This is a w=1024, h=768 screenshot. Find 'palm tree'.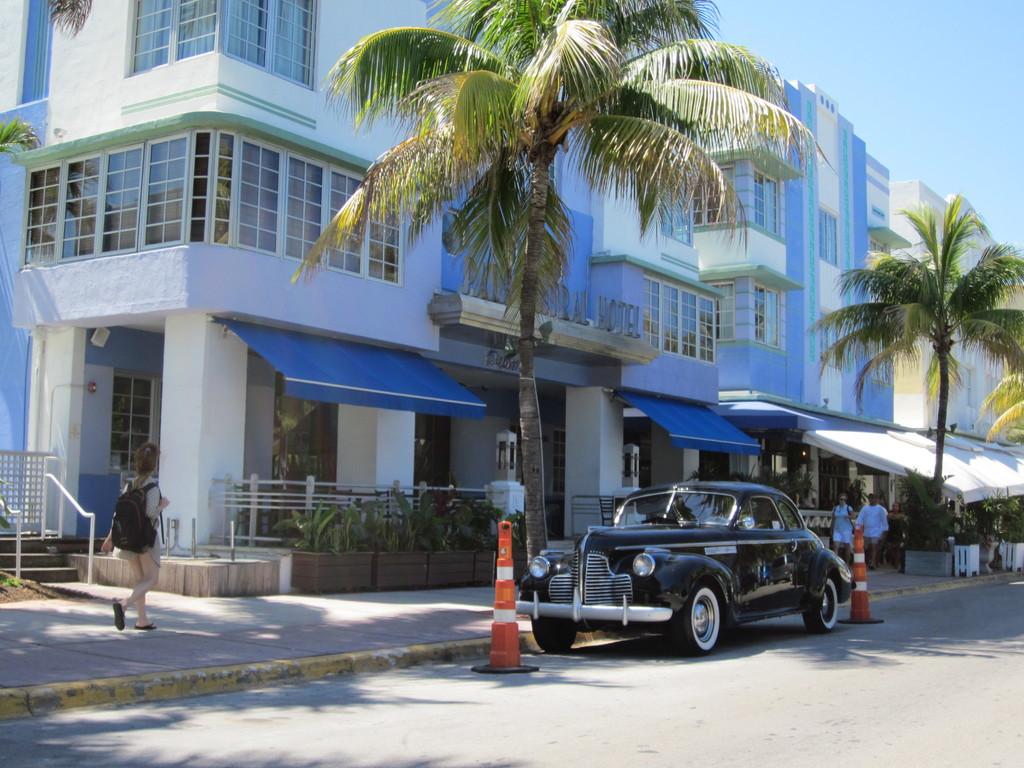
Bounding box: rect(354, 2, 766, 541).
